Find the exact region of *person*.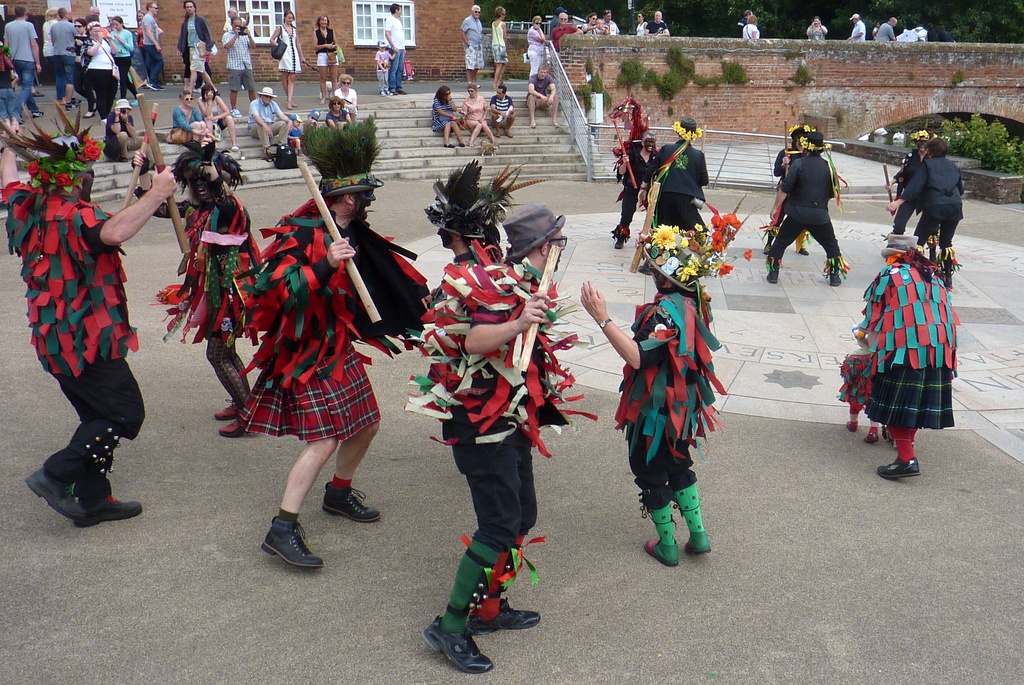
Exact region: <region>883, 134, 967, 293</region>.
